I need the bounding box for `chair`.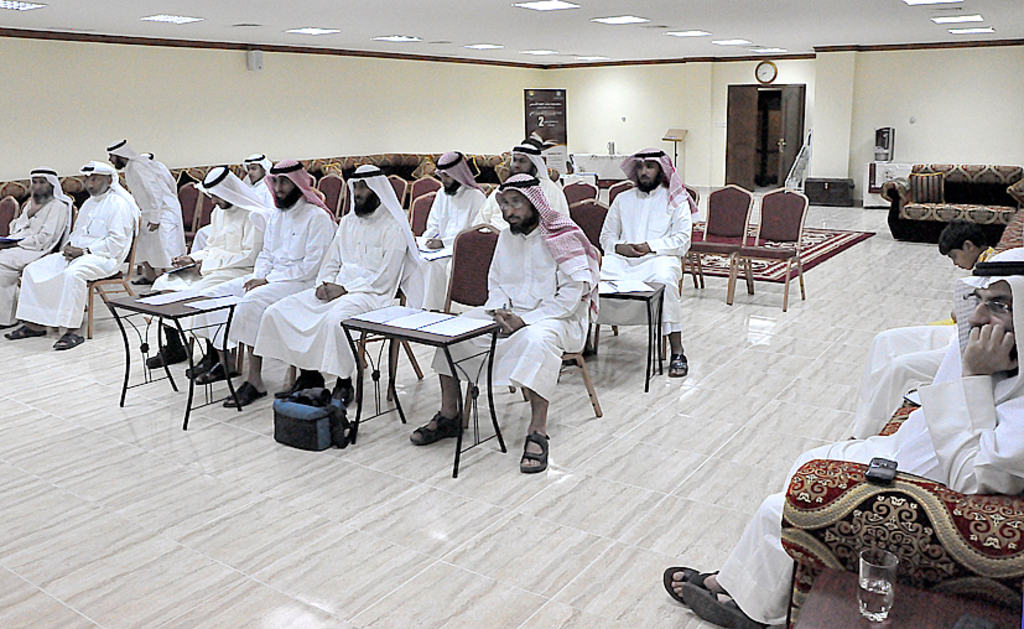
Here it is: l=396, t=192, r=437, b=303.
